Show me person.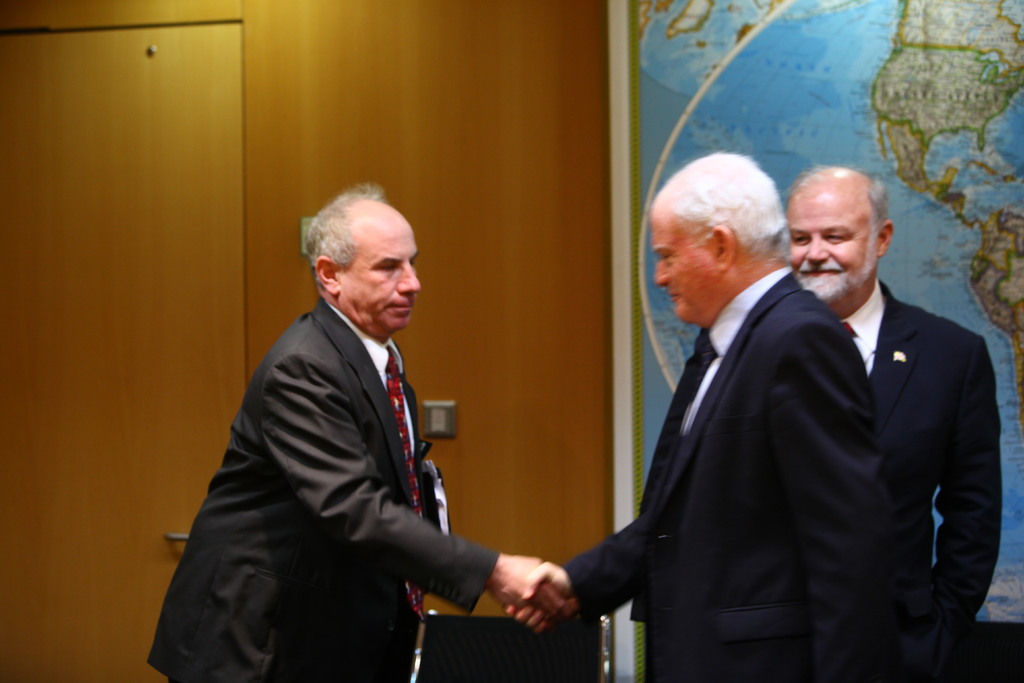
person is here: {"left": 506, "top": 156, "right": 908, "bottom": 682}.
